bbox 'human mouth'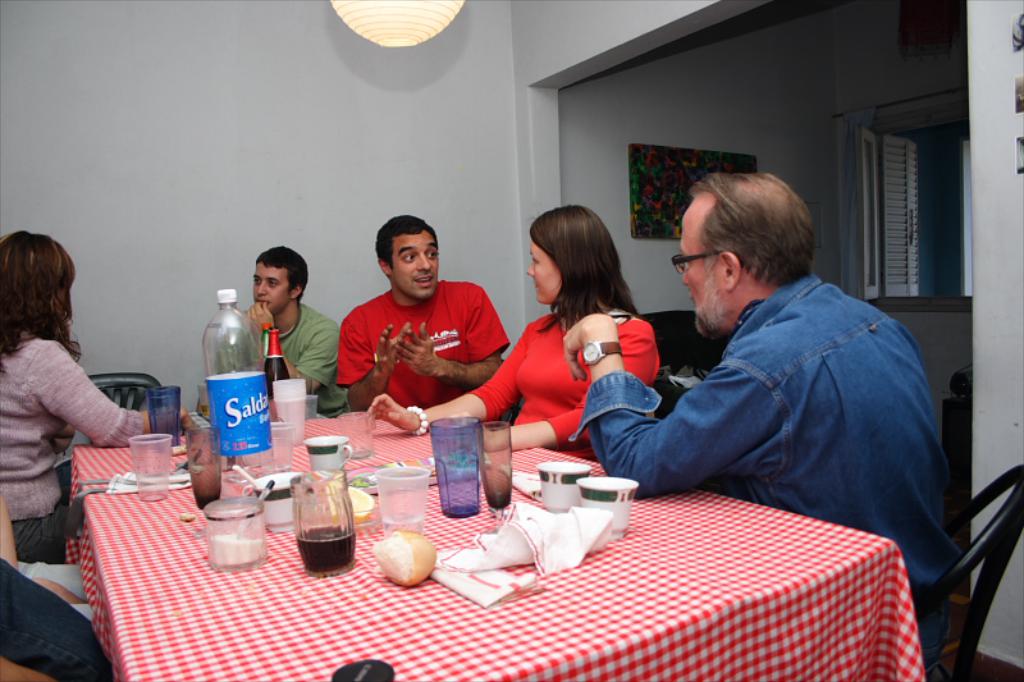
[411,276,434,289]
